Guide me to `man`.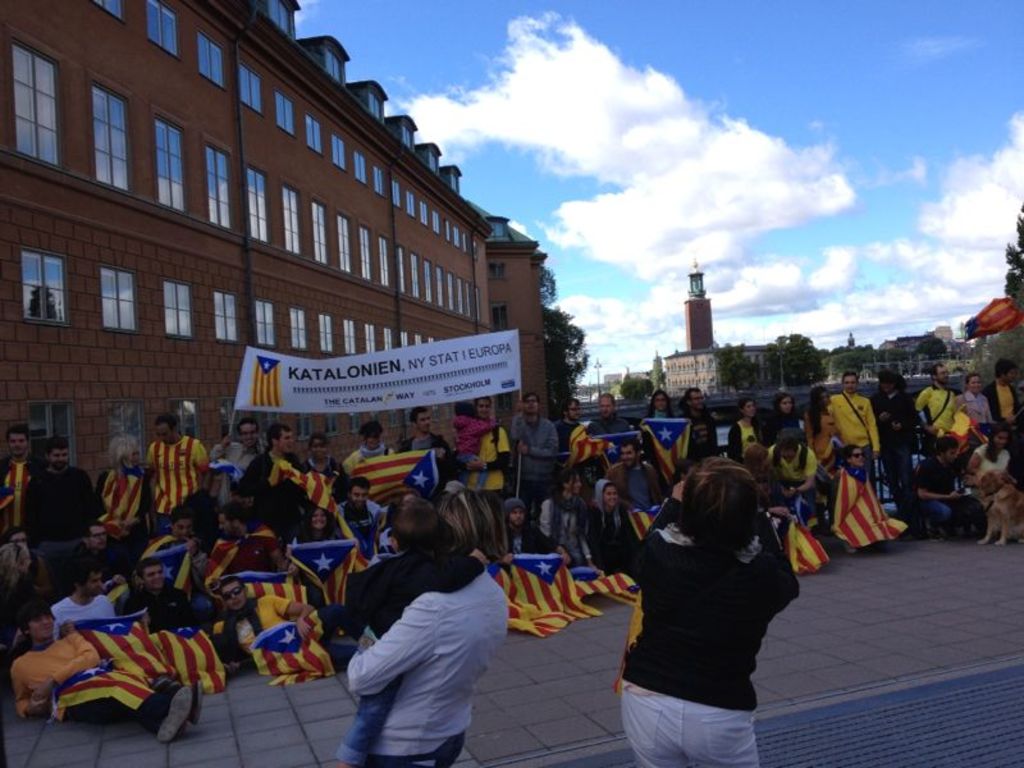
Guidance: <bbox>238, 419, 301, 513</bbox>.
